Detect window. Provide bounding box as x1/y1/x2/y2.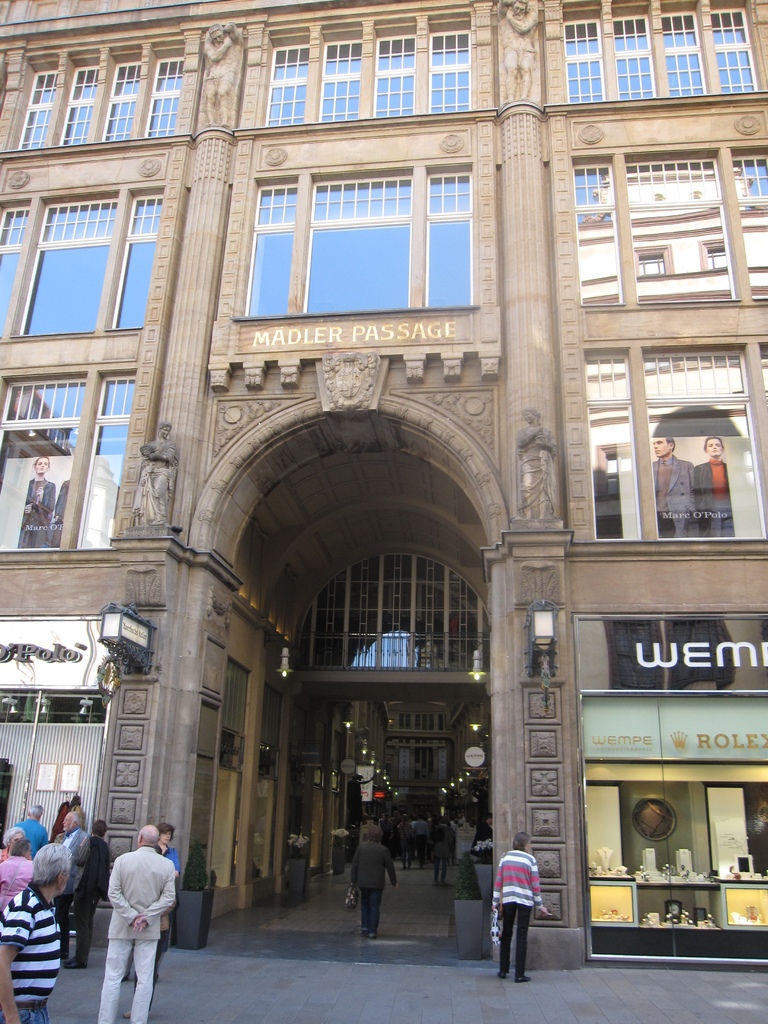
429/31/472/111.
